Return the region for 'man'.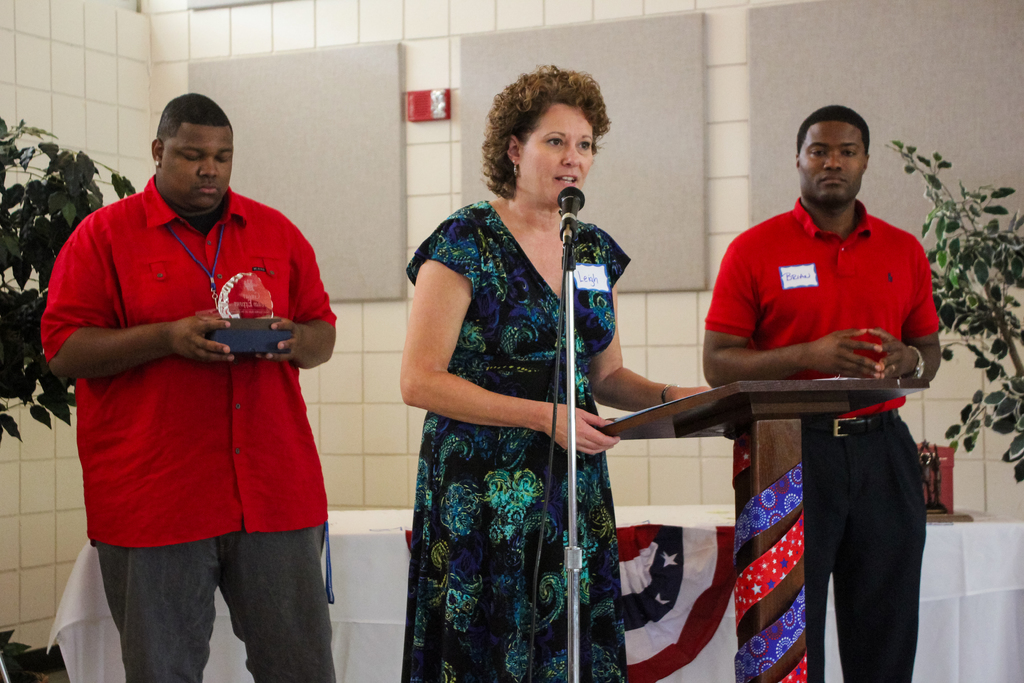
(left=34, top=65, right=344, bottom=673).
